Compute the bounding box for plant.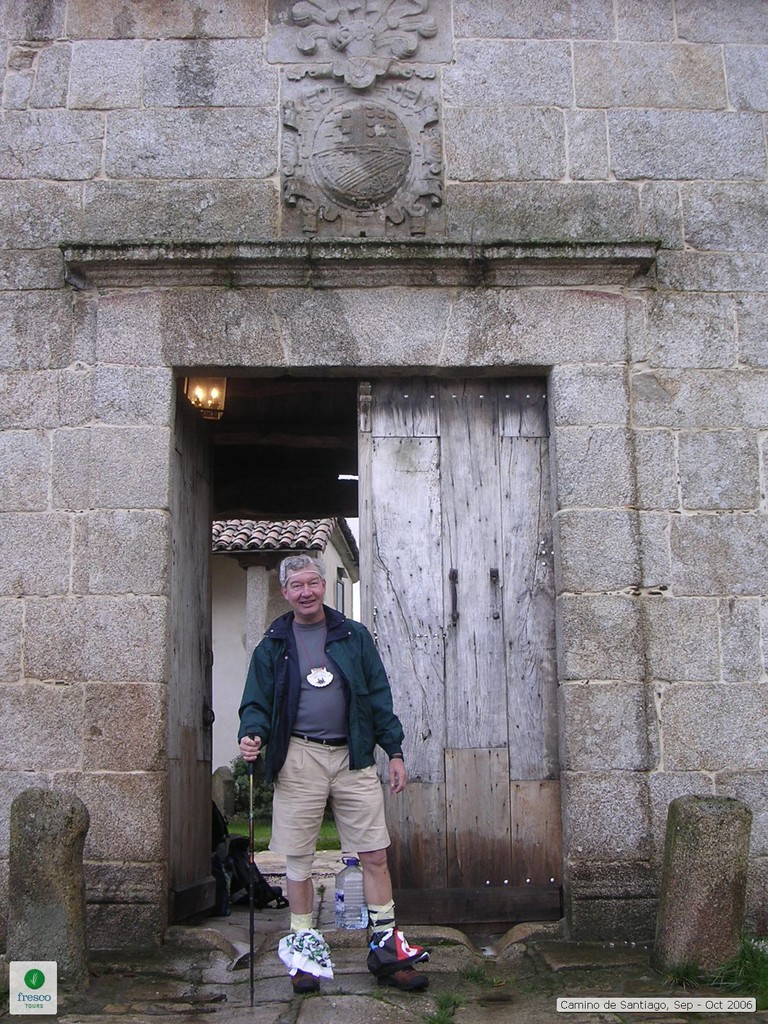
(422, 988, 464, 1023).
